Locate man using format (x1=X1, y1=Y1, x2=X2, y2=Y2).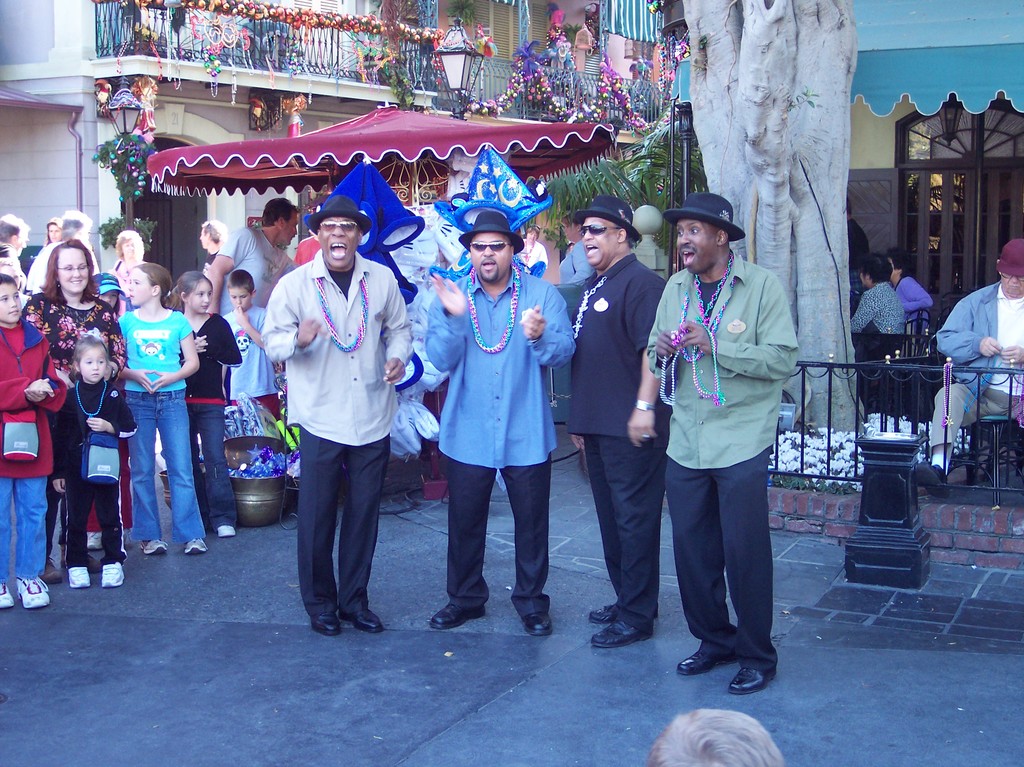
(x1=648, y1=192, x2=798, y2=690).
